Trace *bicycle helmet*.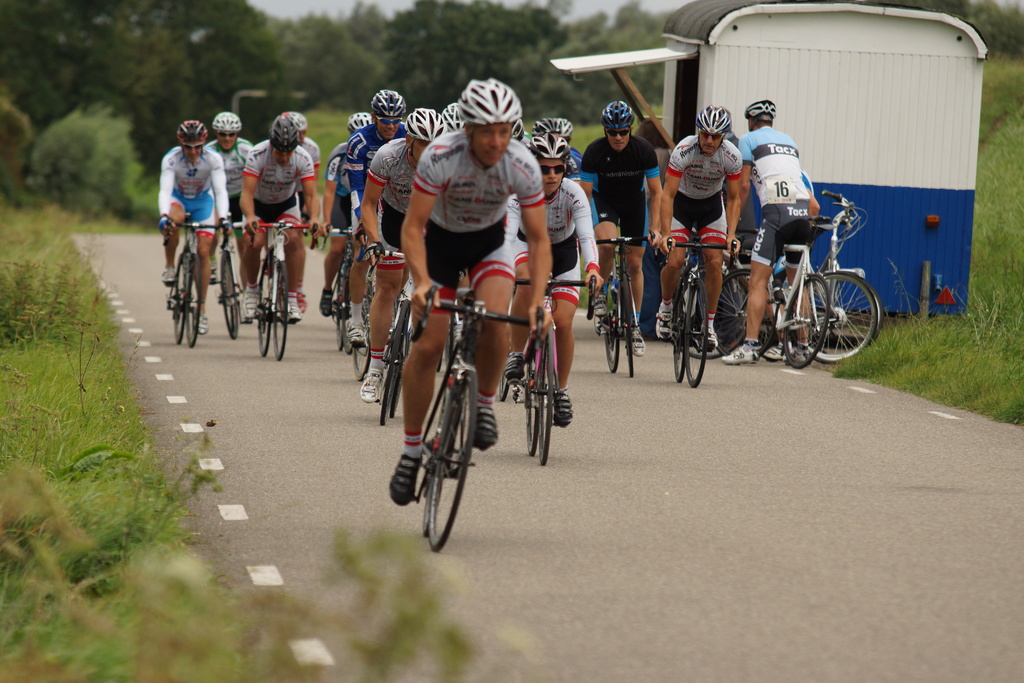
Traced to pyautogui.locateOnScreen(372, 89, 401, 120).
